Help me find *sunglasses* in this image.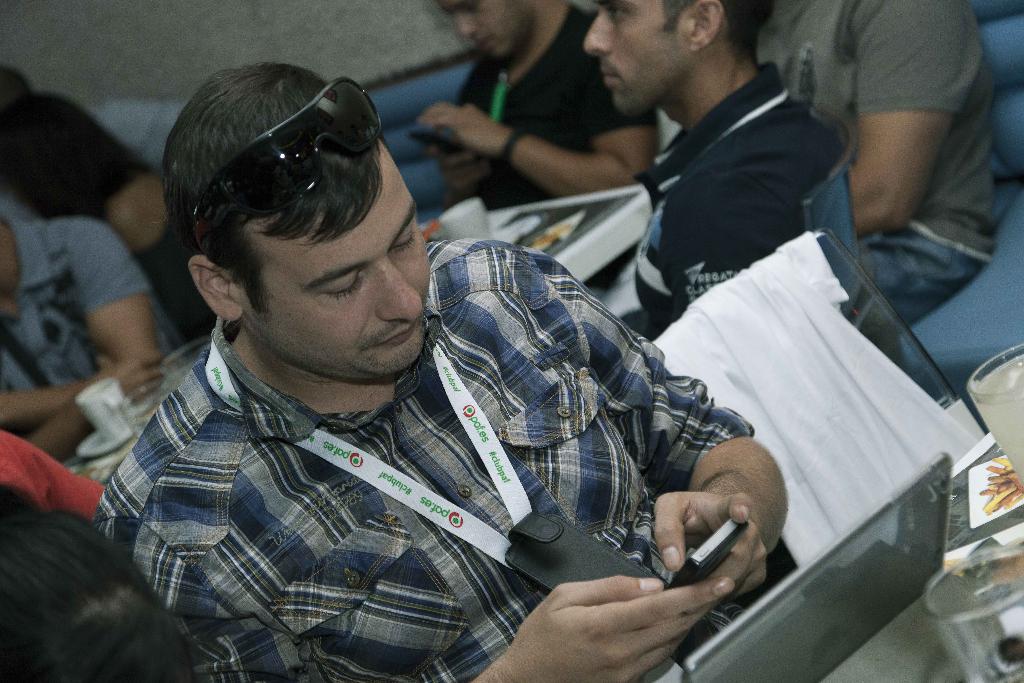
Found it: select_region(439, 0, 476, 18).
